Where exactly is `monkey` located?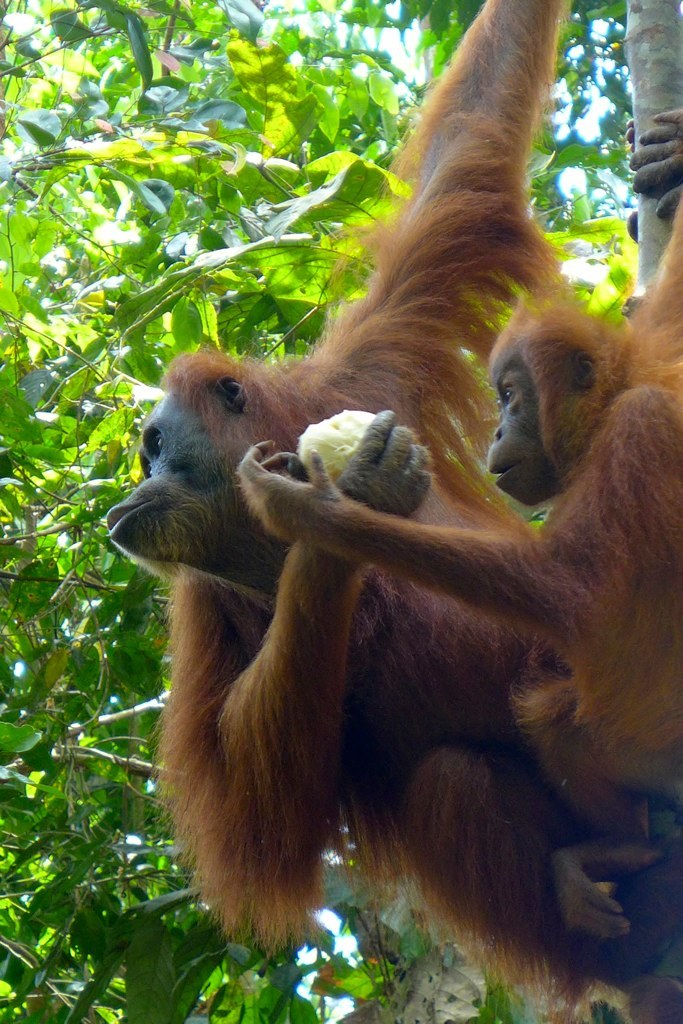
Its bounding box is crop(104, 0, 682, 1008).
